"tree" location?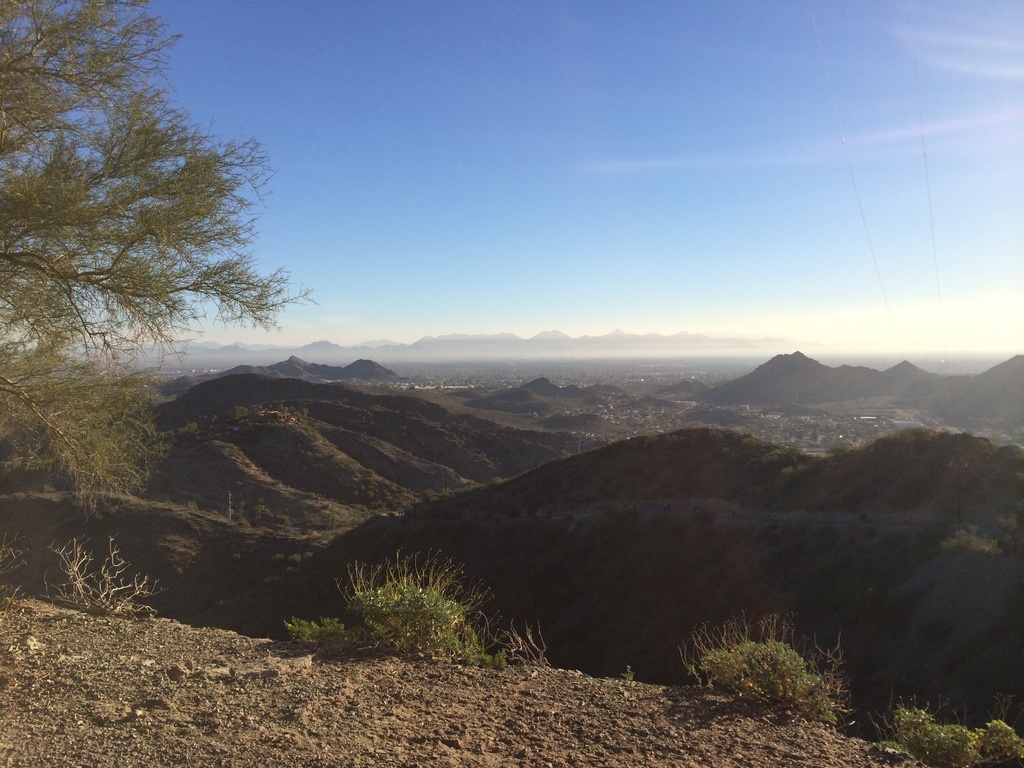
810 431 820 443
